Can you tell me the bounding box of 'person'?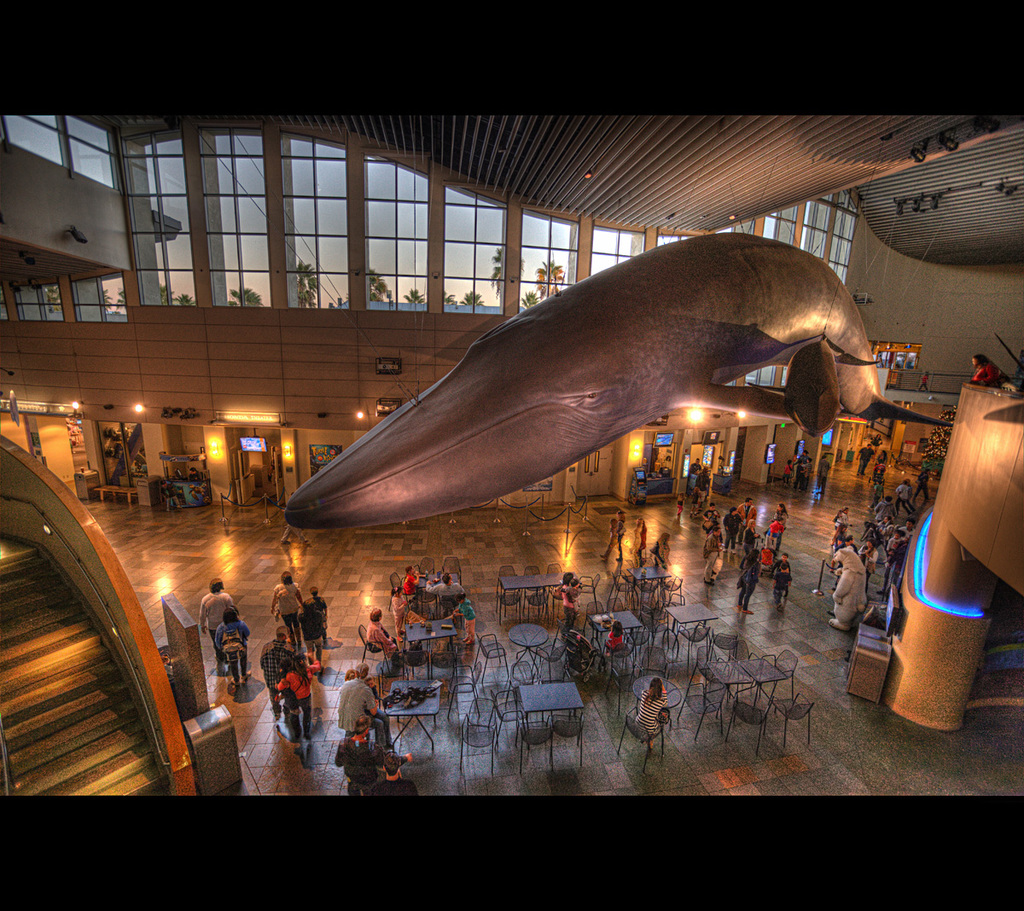
crop(874, 454, 887, 474).
